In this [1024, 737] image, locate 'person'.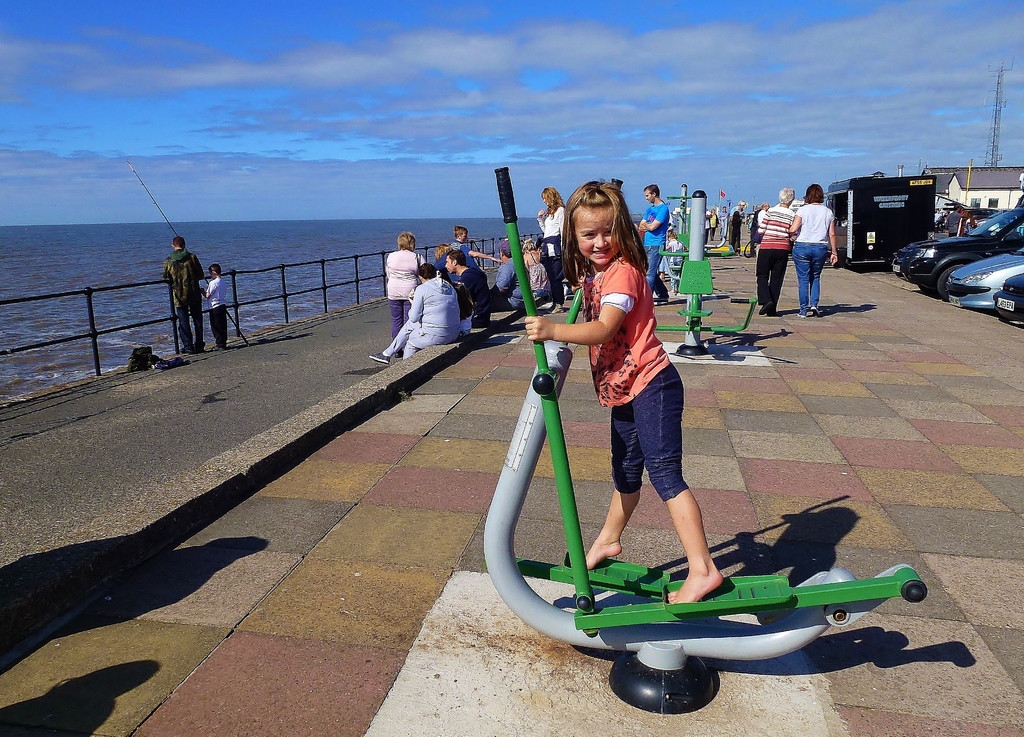
Bounding box: BBox(473, 237, 565, 314).
